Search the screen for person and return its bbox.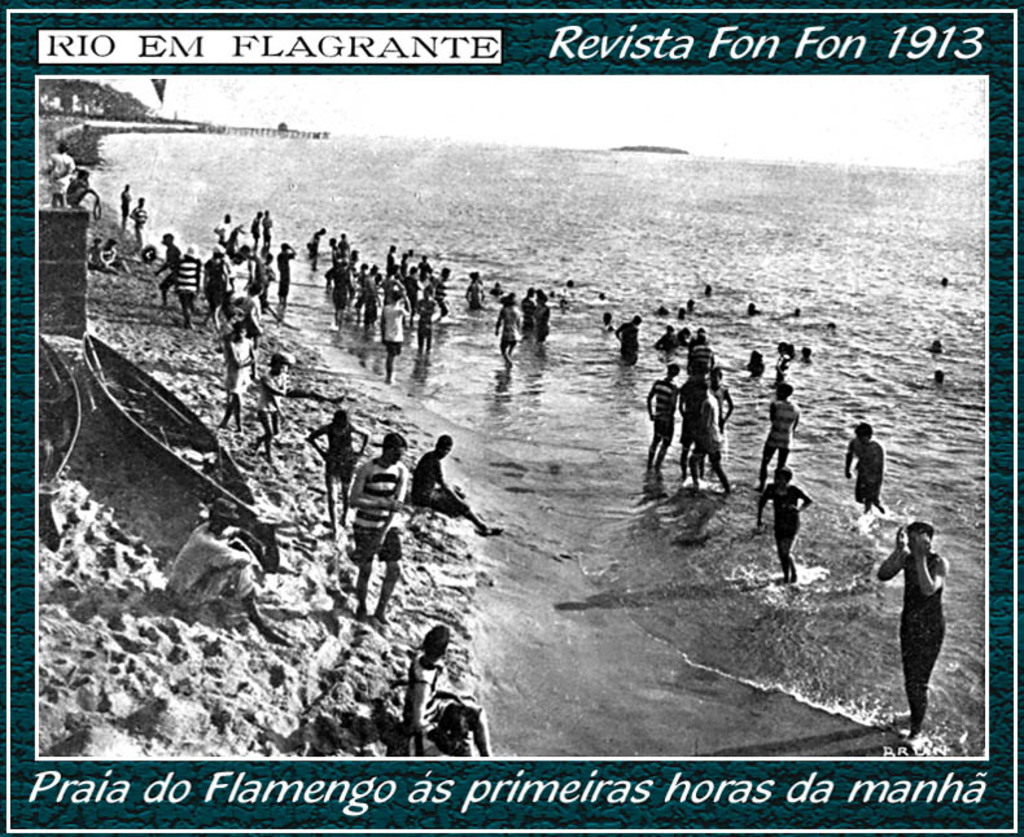
Found: l=220, t=314, r=254, b=430.
